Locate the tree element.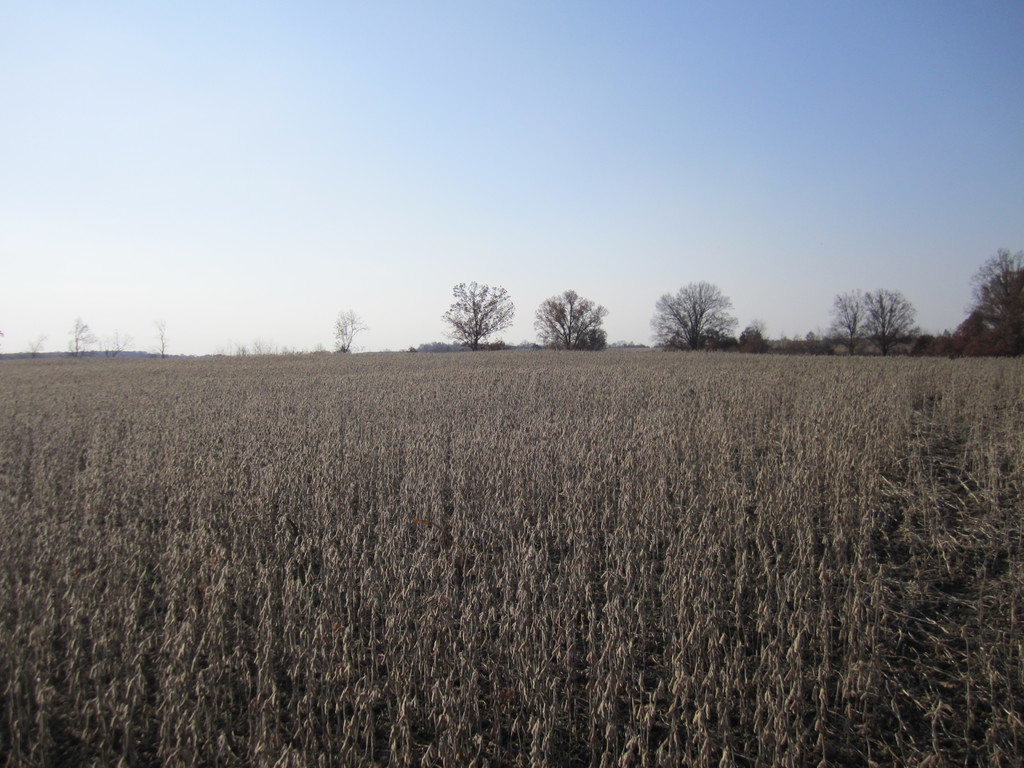
Element bbox: 534,286,610,353.
